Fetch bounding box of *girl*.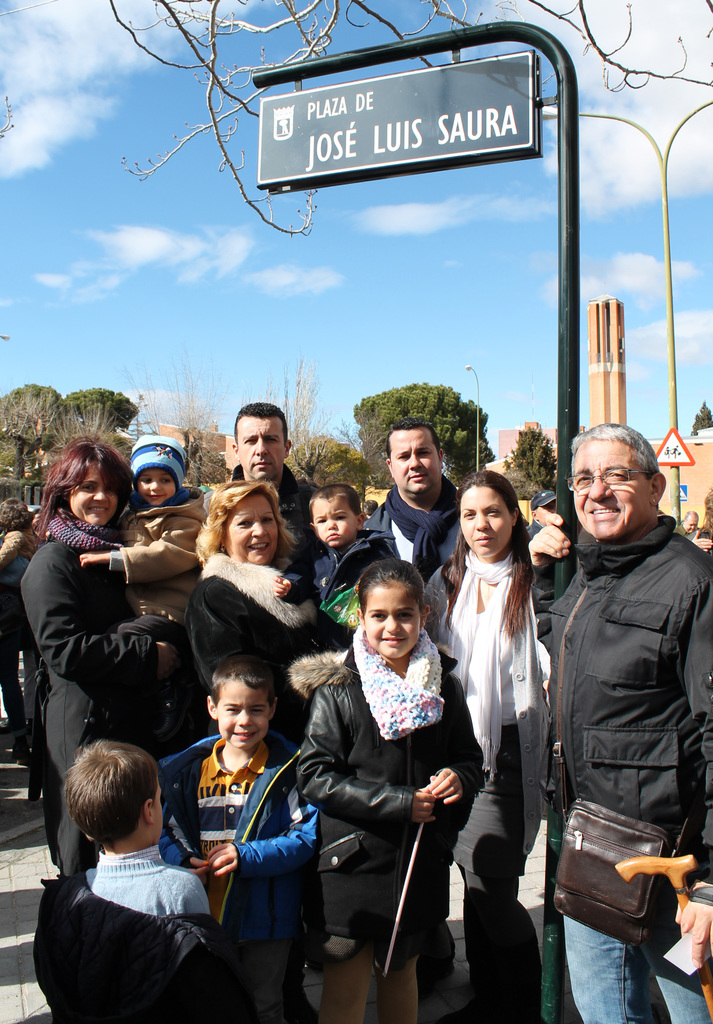
Bbox: left=443, top=465, right=553, bottom=1023.
